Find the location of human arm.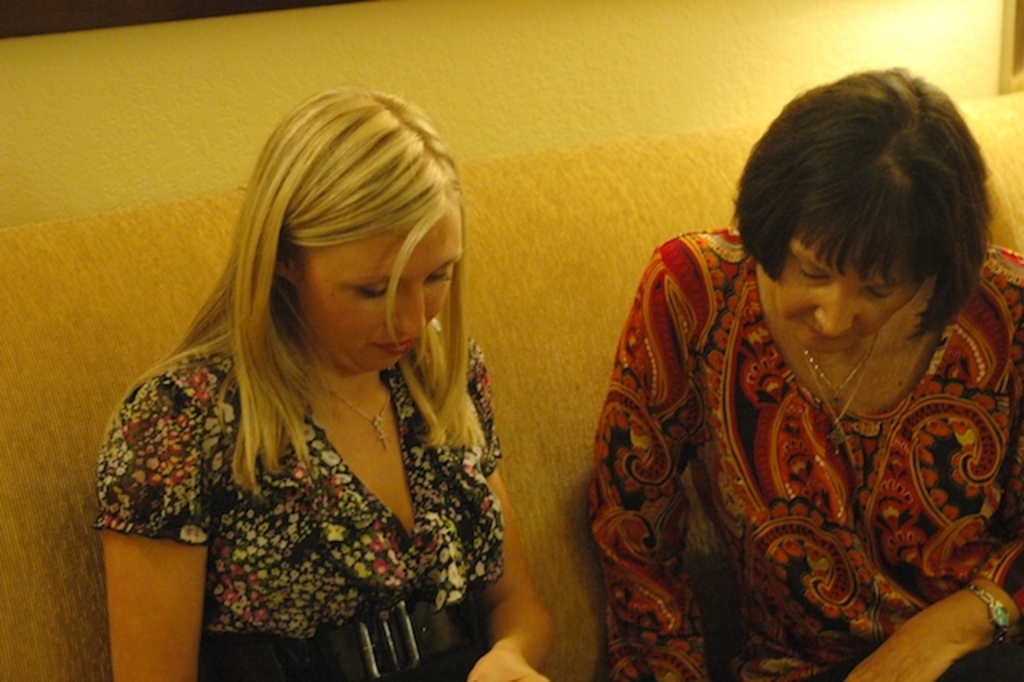
Location: 843 528 1022 680.
